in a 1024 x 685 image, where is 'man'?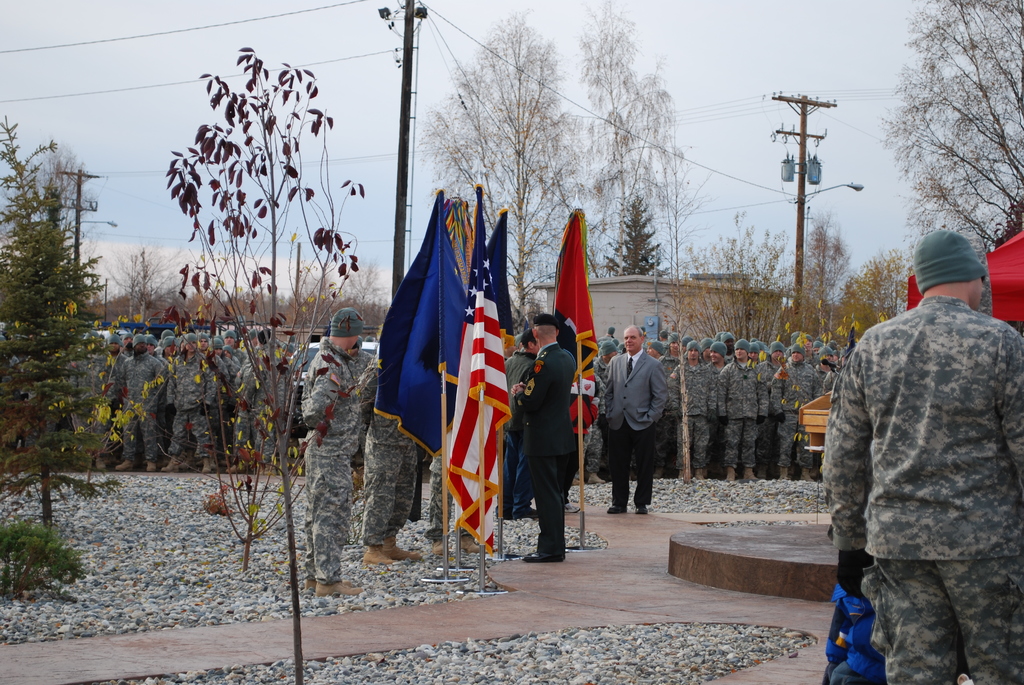
301/309/368/597.
